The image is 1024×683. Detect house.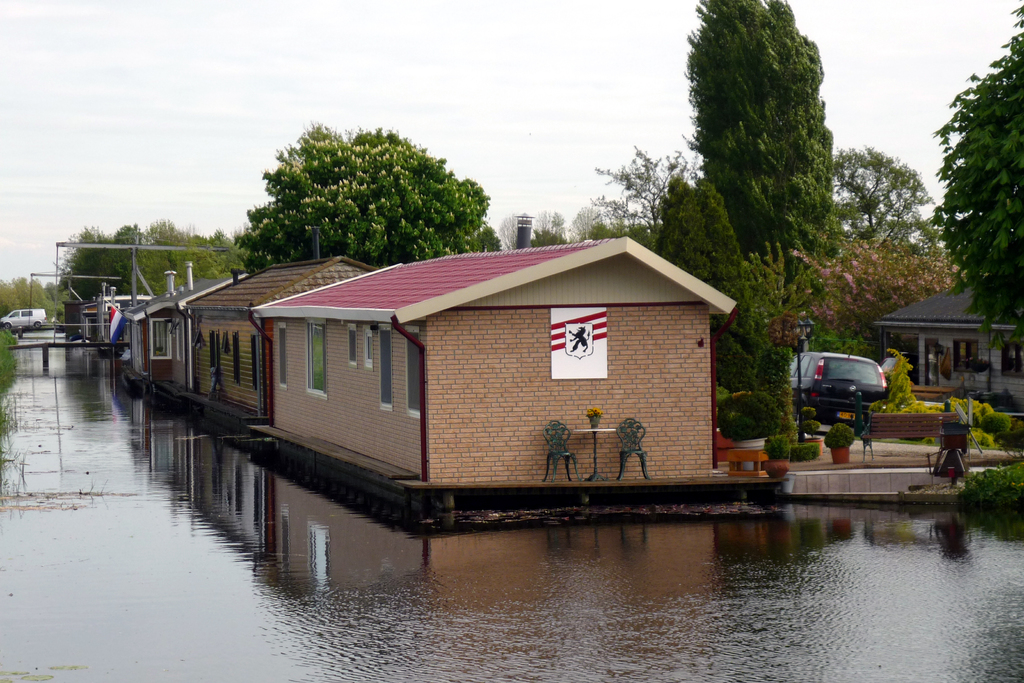
Detection: bbox=[250, 238, 735, 489].
